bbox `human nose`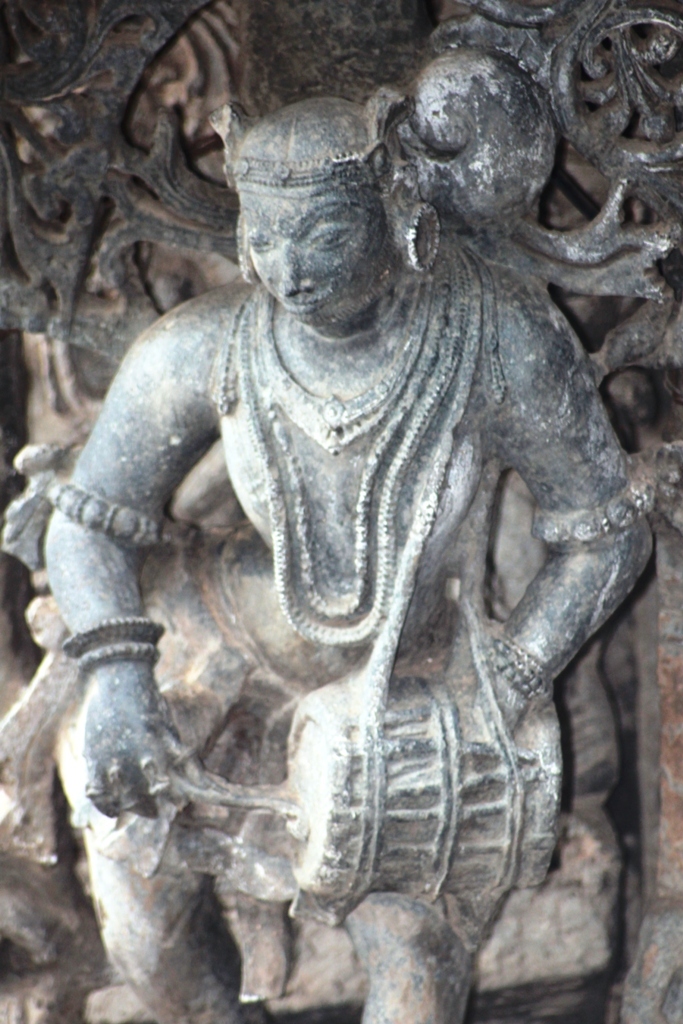
<region>278, 241, 315, 301</region>
